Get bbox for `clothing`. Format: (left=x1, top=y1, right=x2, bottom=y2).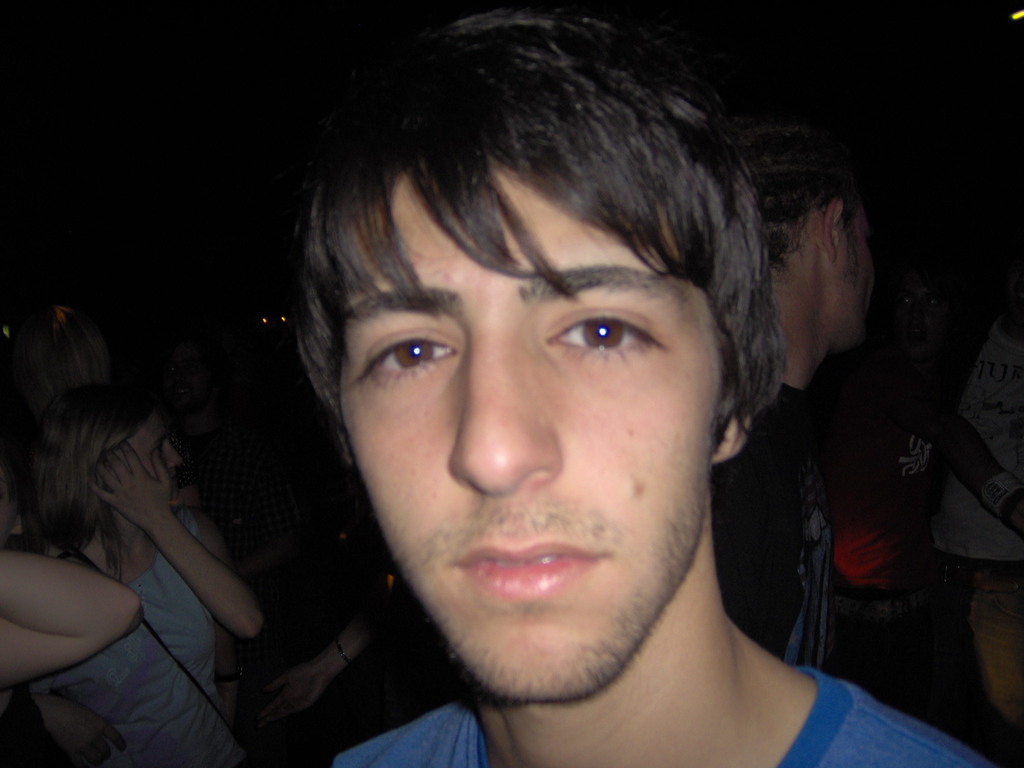
(left=0, top=371, right=1023, bottom=764).
